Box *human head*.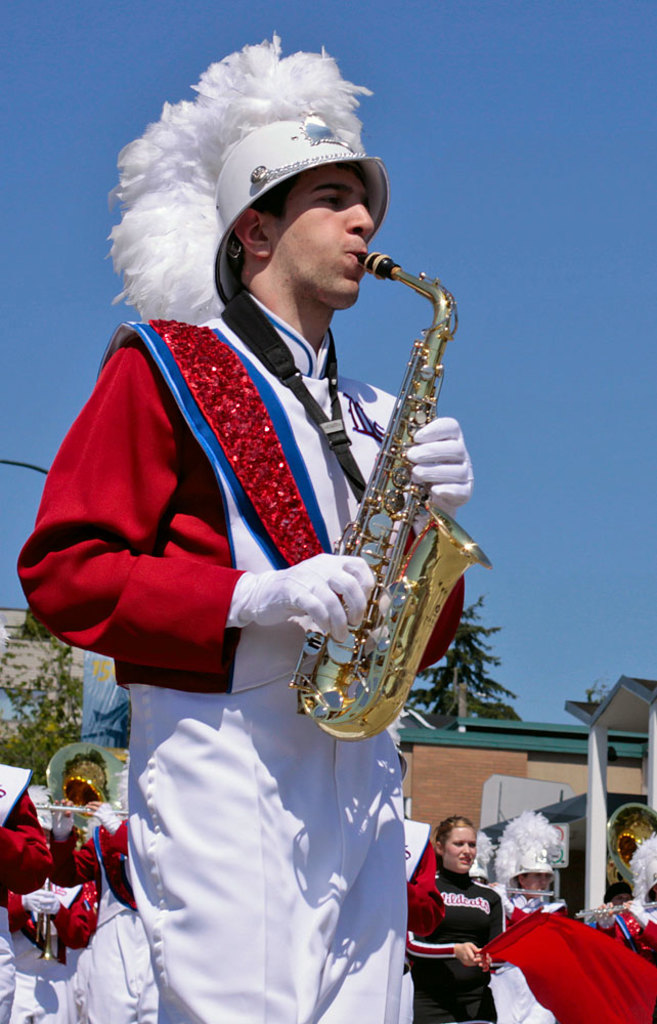
58:758:104:815.
